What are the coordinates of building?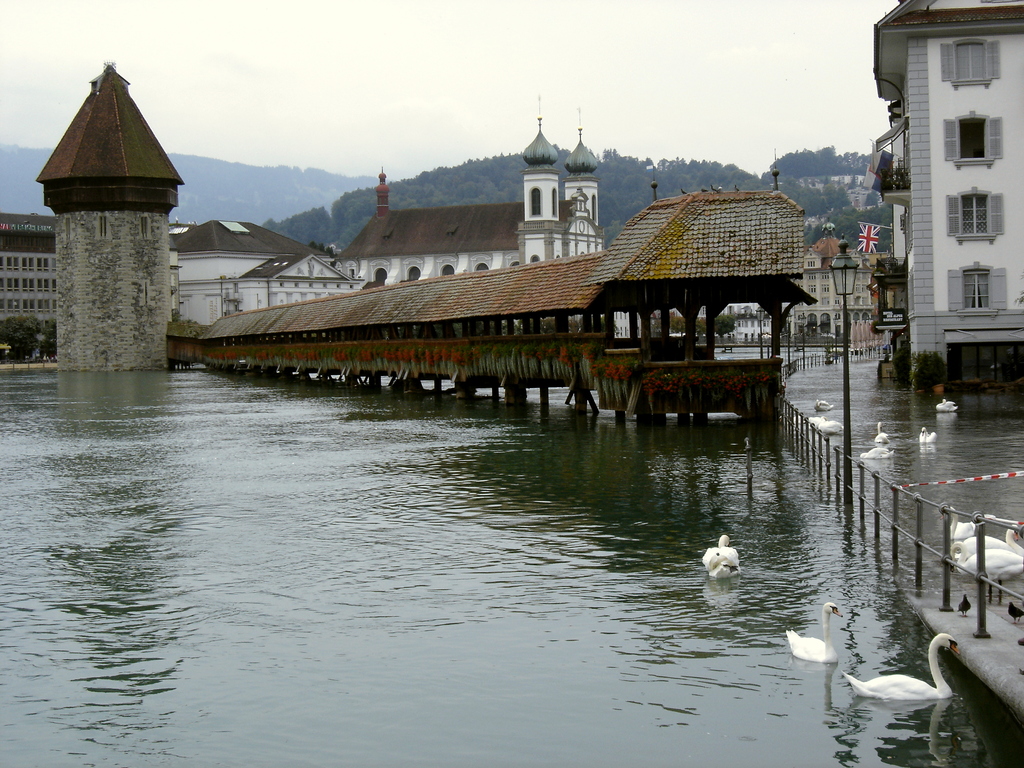
(170, 219, 362, 327).
